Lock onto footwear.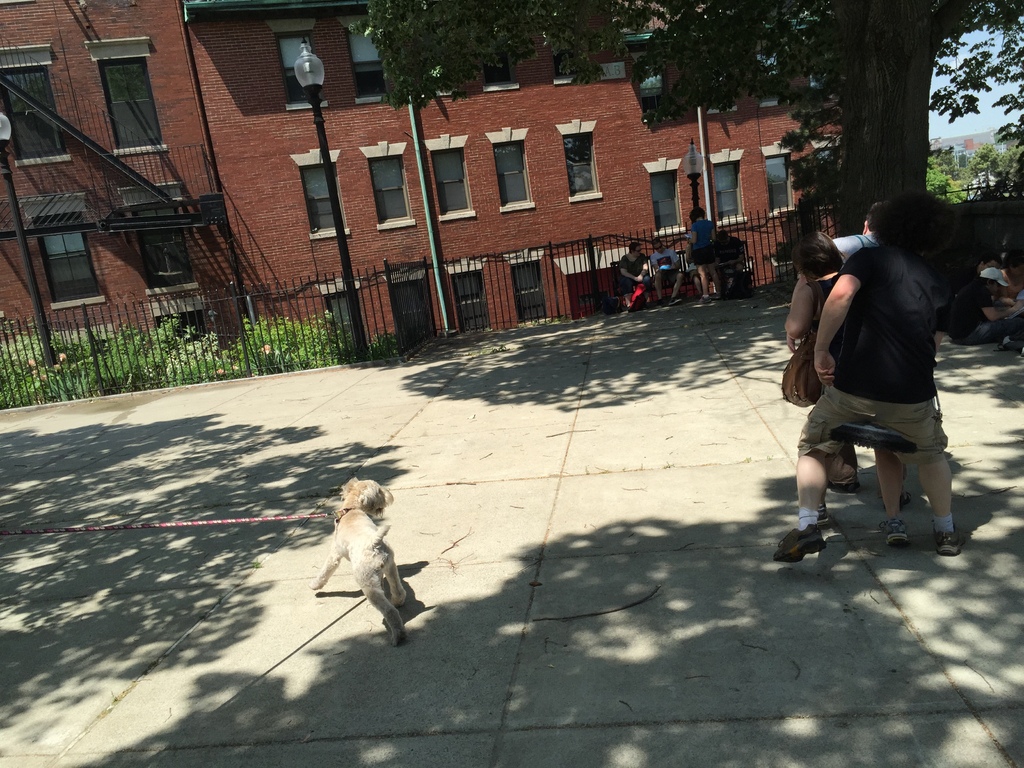
Locked: locate(669, 296, 686, 307).
